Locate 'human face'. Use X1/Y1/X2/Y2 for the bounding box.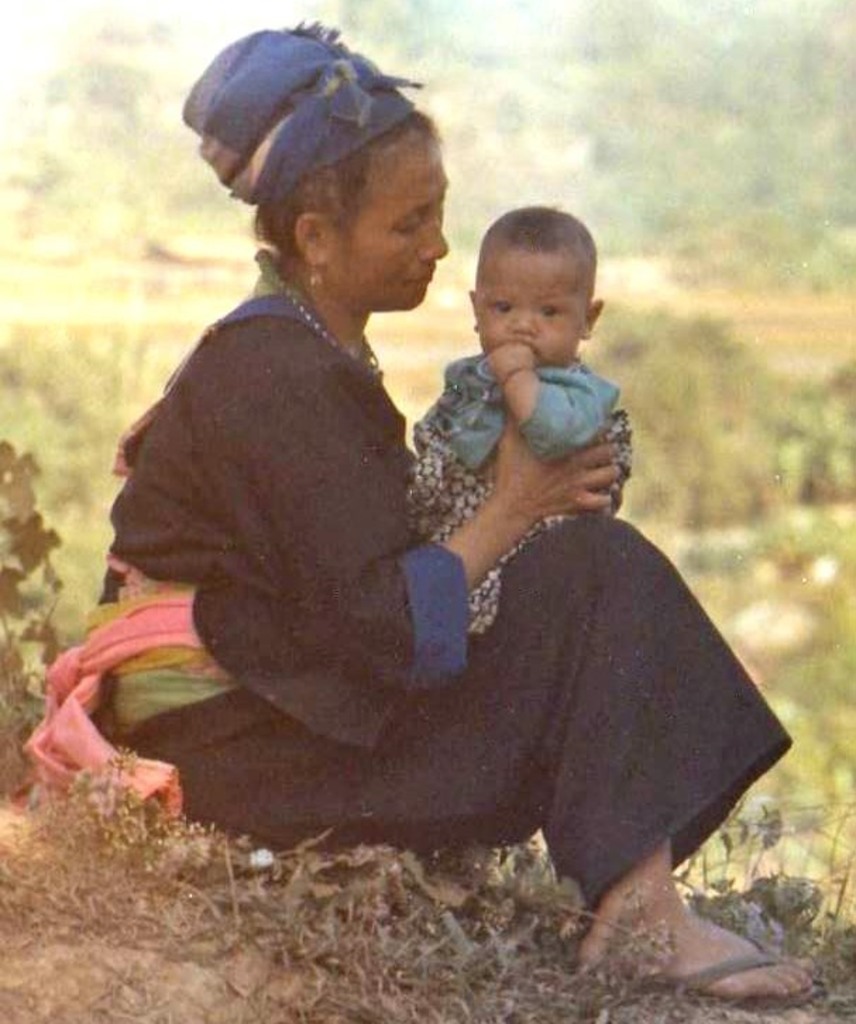
472/254/589/378.
